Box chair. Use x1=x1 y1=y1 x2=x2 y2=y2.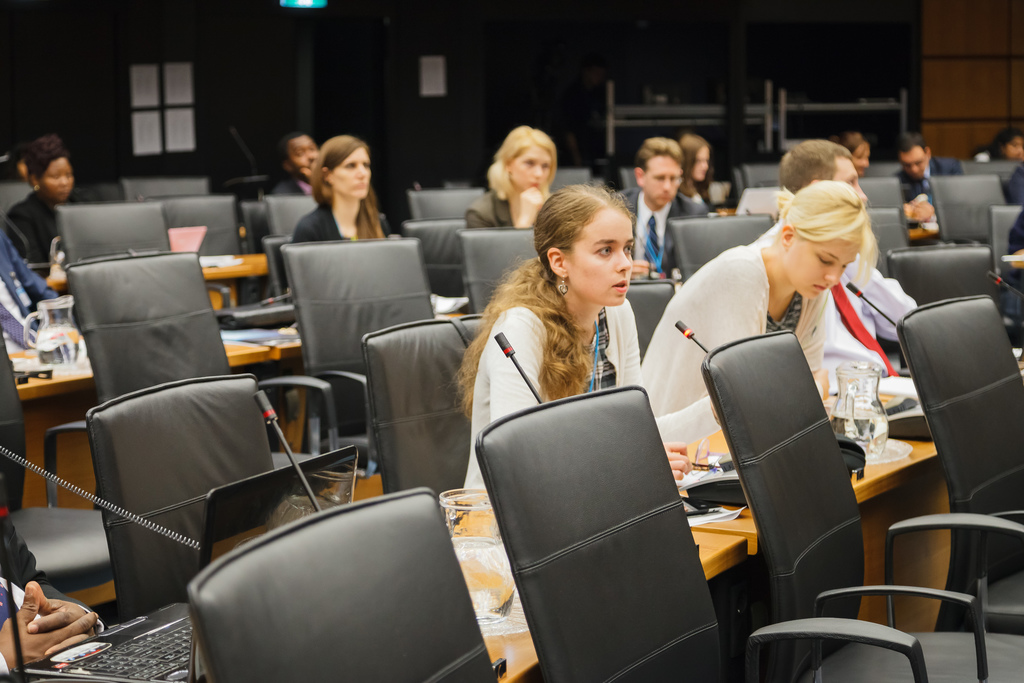
x1=622 y1=165 x2=650 y2=192.
